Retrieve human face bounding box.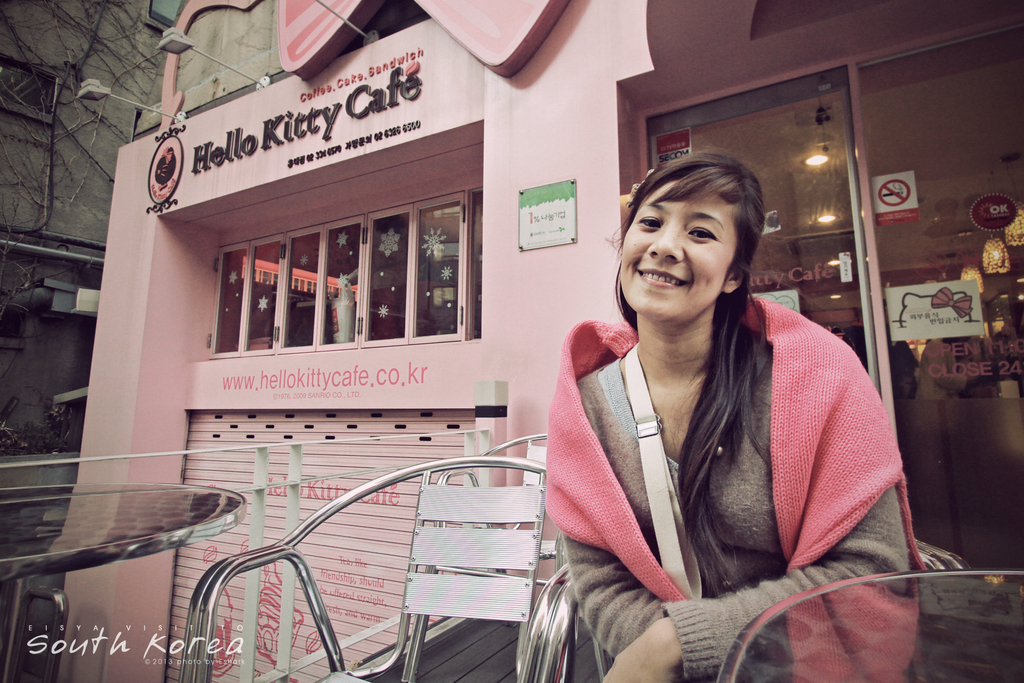
Bounding box: (left=617, top=176, right=740, bottom=320).
